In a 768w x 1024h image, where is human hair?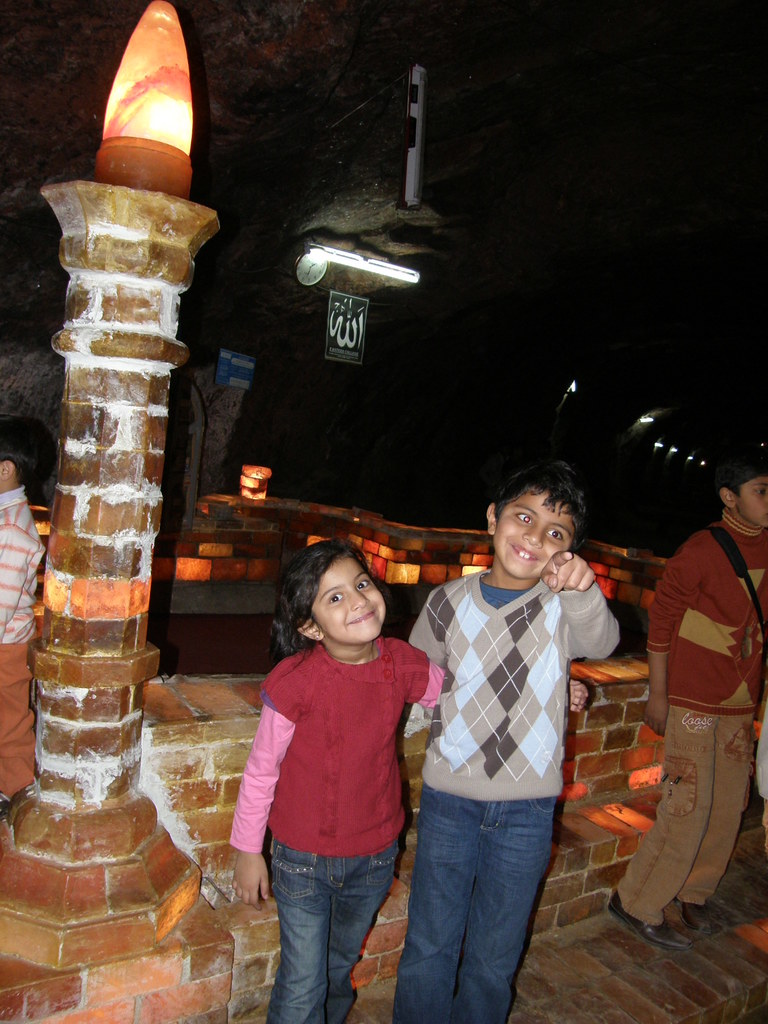
bbox(264, 540, 369, 660).
